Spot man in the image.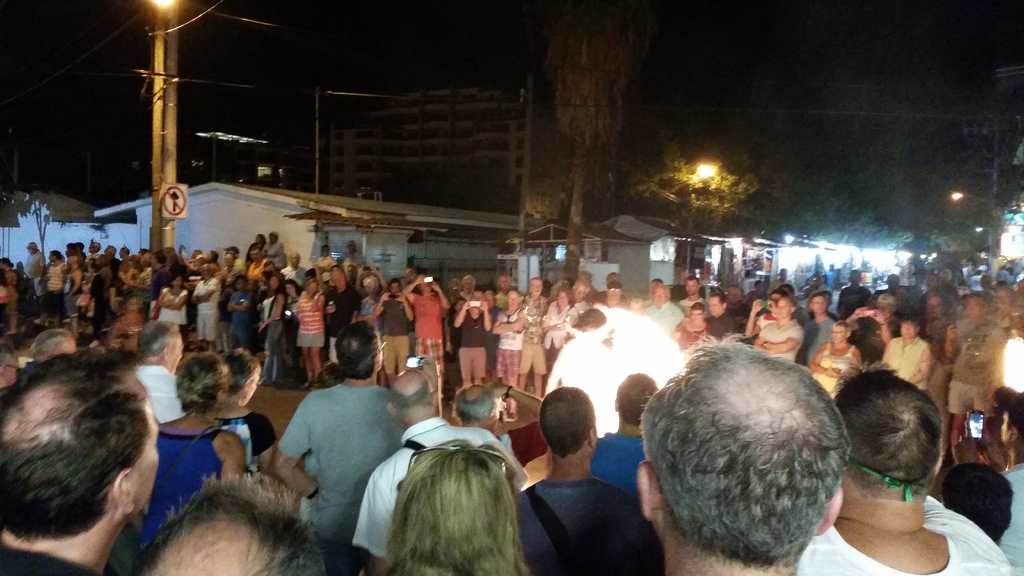
man found at x1=127 y1=319 x2=189 y2=423.
